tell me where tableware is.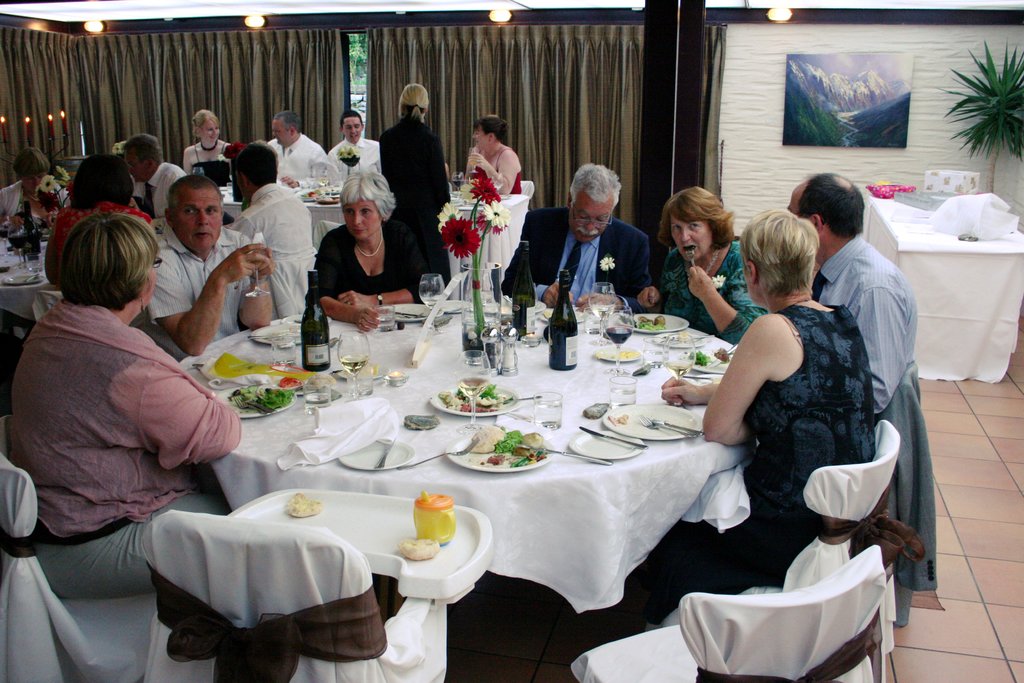
tableware is at left=491, top=174, right=504, bottom=194.
